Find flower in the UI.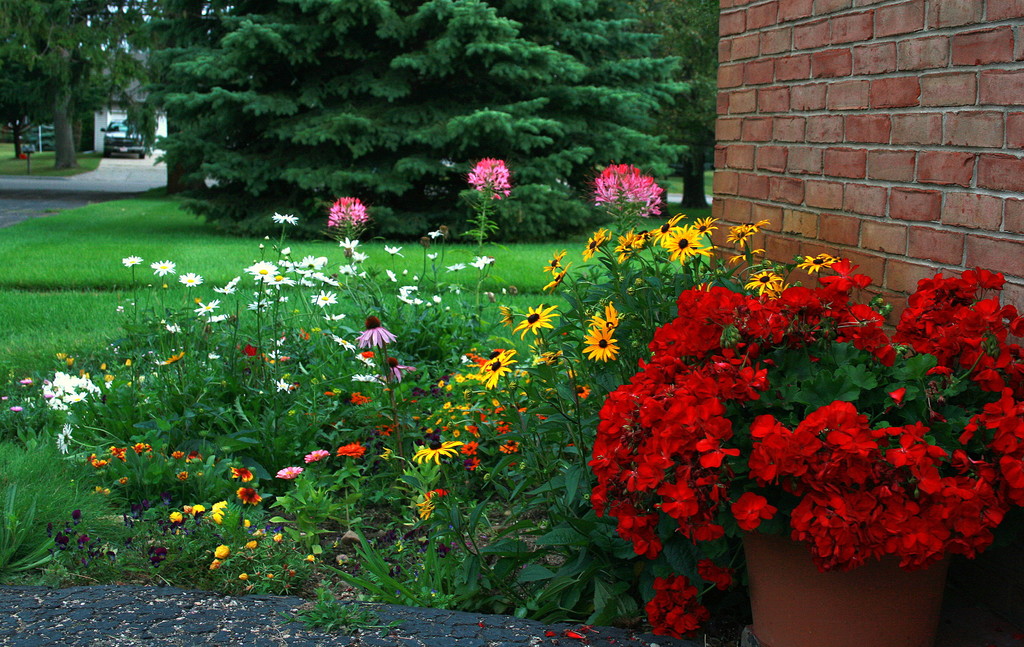
UI element at <bbox>440, 260, 469, 276</bbox>.
